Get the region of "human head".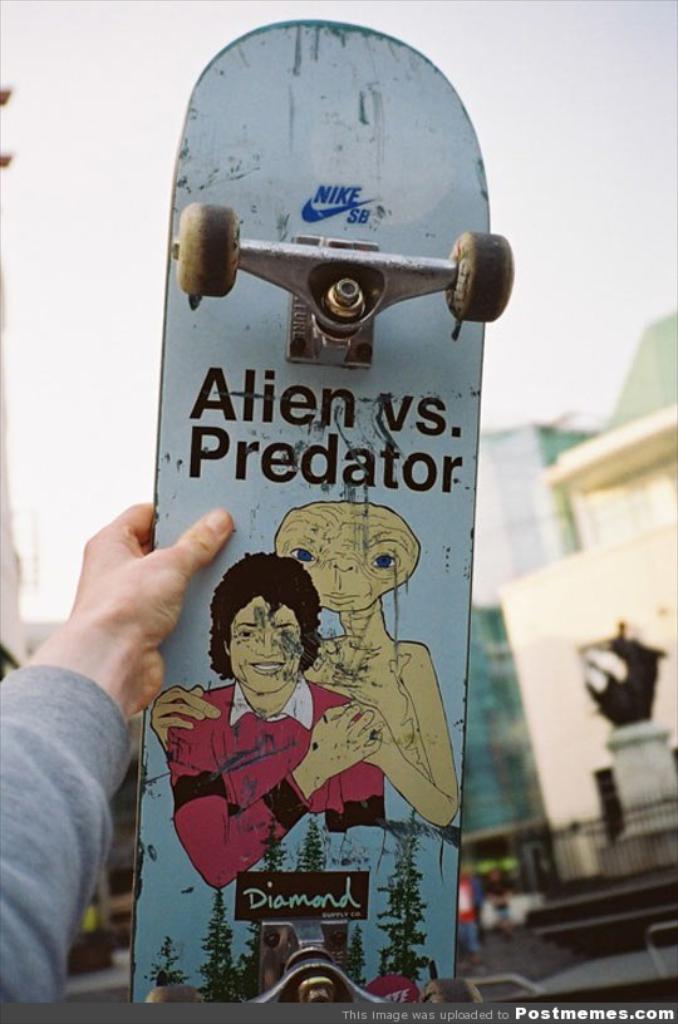
x1=208 y1=561 x2=304 y2=691.
